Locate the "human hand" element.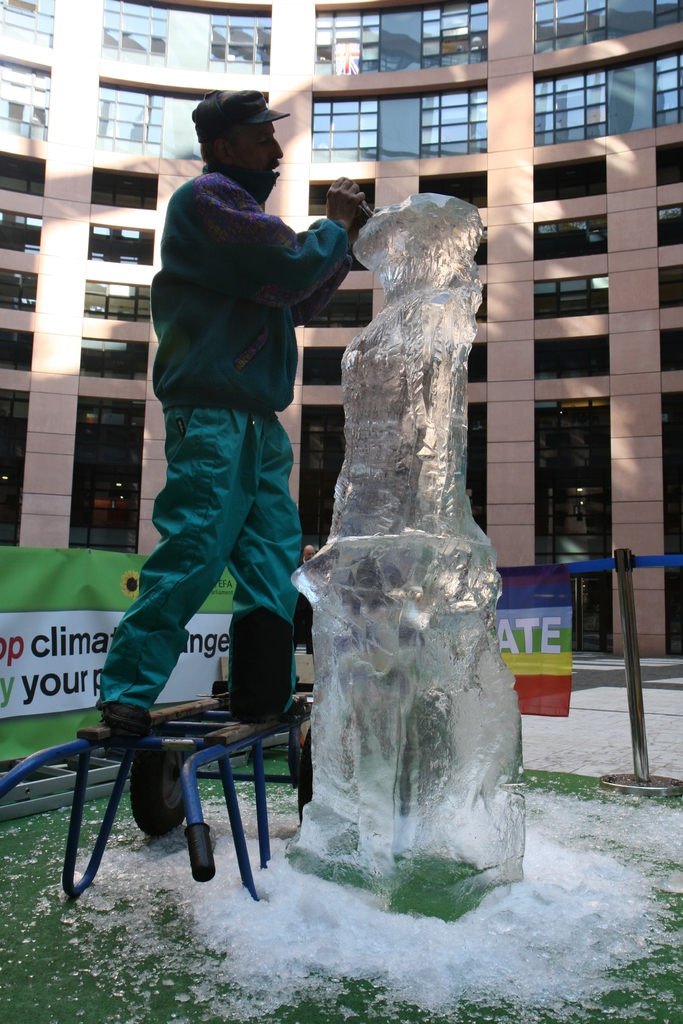
Element bbox: l=324, t=173, r=368, b=226.
